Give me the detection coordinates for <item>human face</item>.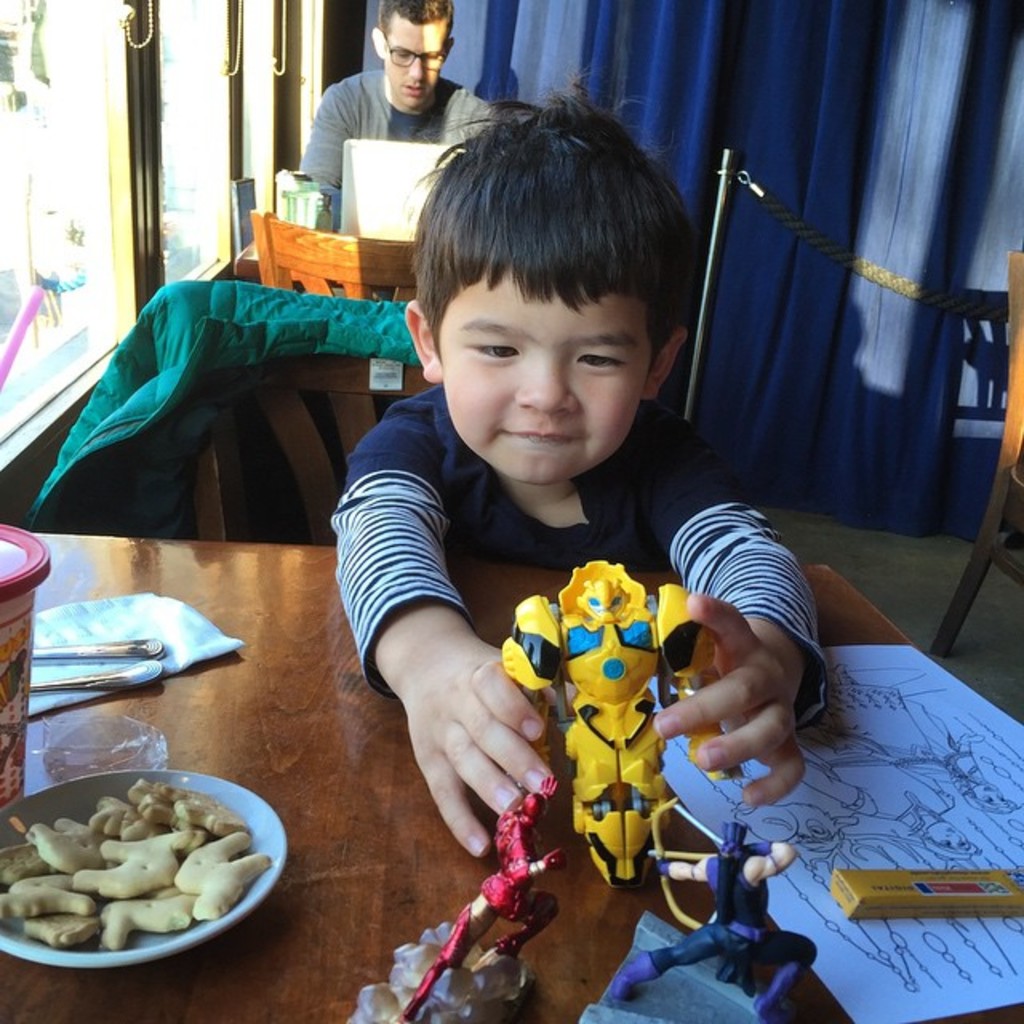
left=386, top=21, right=440, bottom=106.
